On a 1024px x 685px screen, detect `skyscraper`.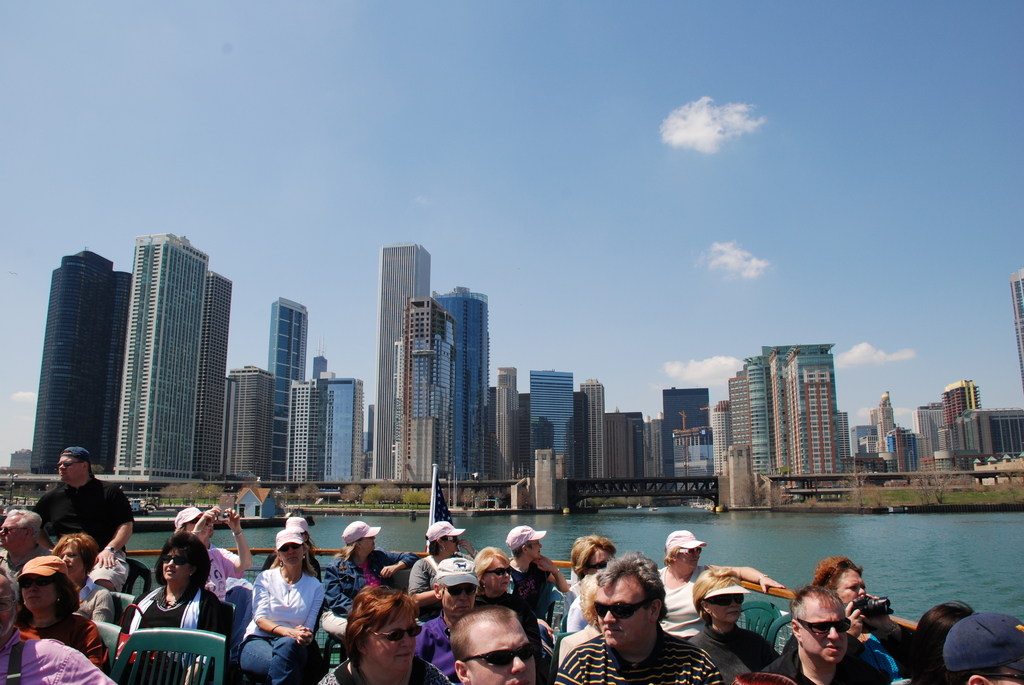
[13,242,138,483].
